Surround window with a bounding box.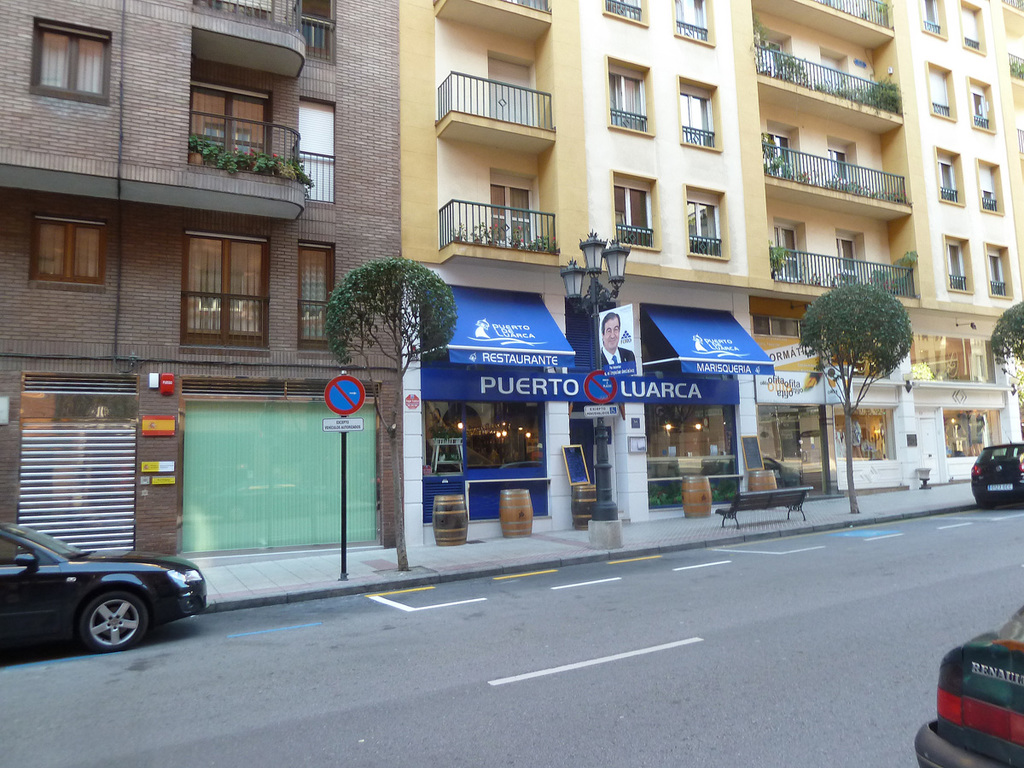
x1=166 y1=214 x2=253 y2=351.
